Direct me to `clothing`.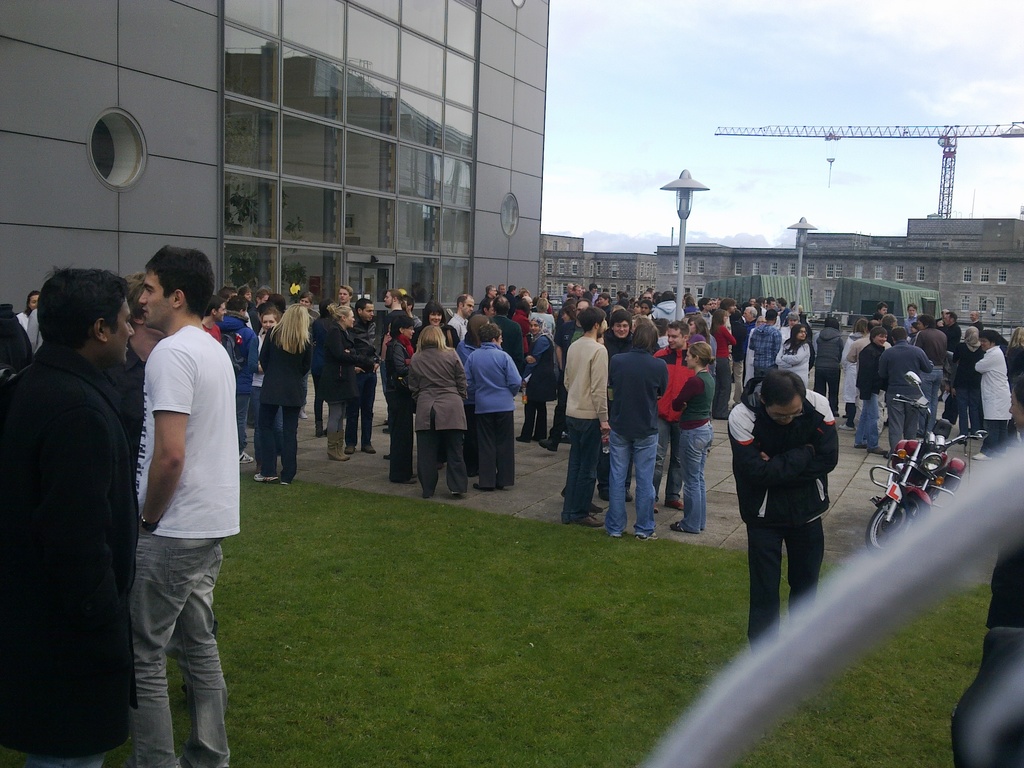
Direction: select_region(778, 307, 790, 330).
